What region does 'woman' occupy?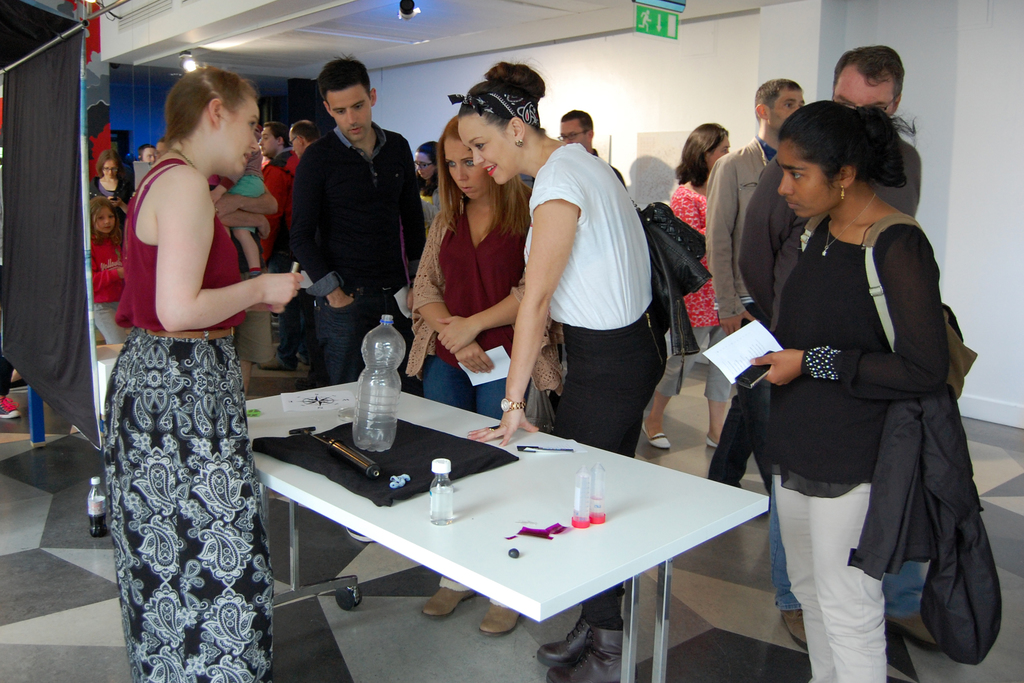
bbox(399, 109, 570, 642).
